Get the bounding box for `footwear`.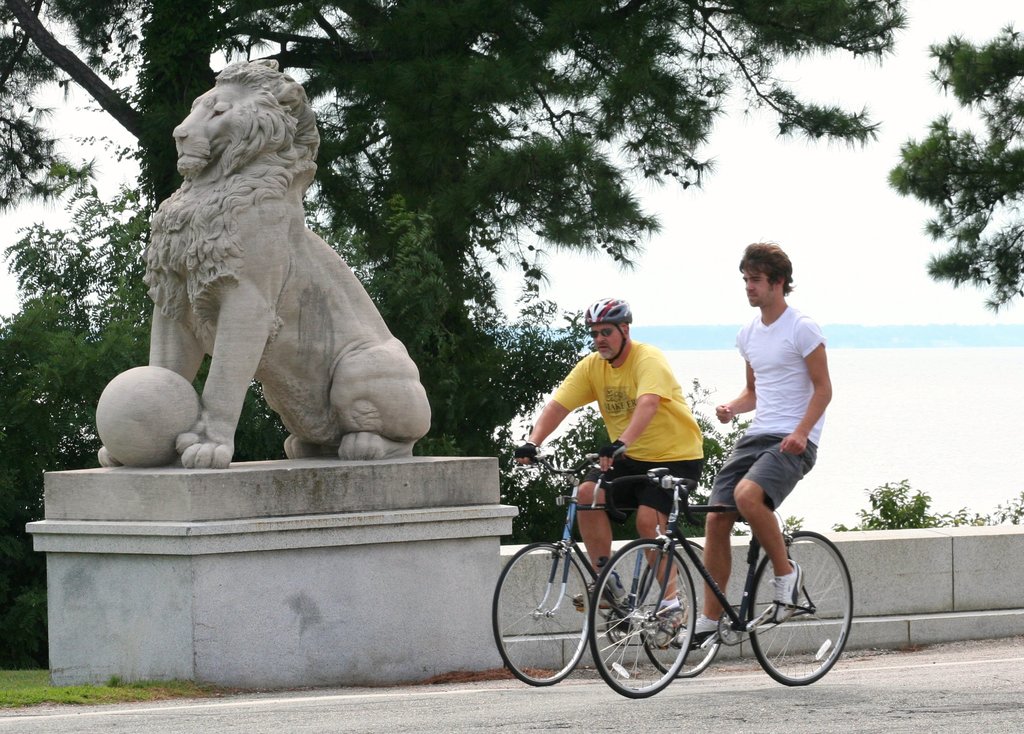
(left=675, top=620, right=724, bottom=646).
